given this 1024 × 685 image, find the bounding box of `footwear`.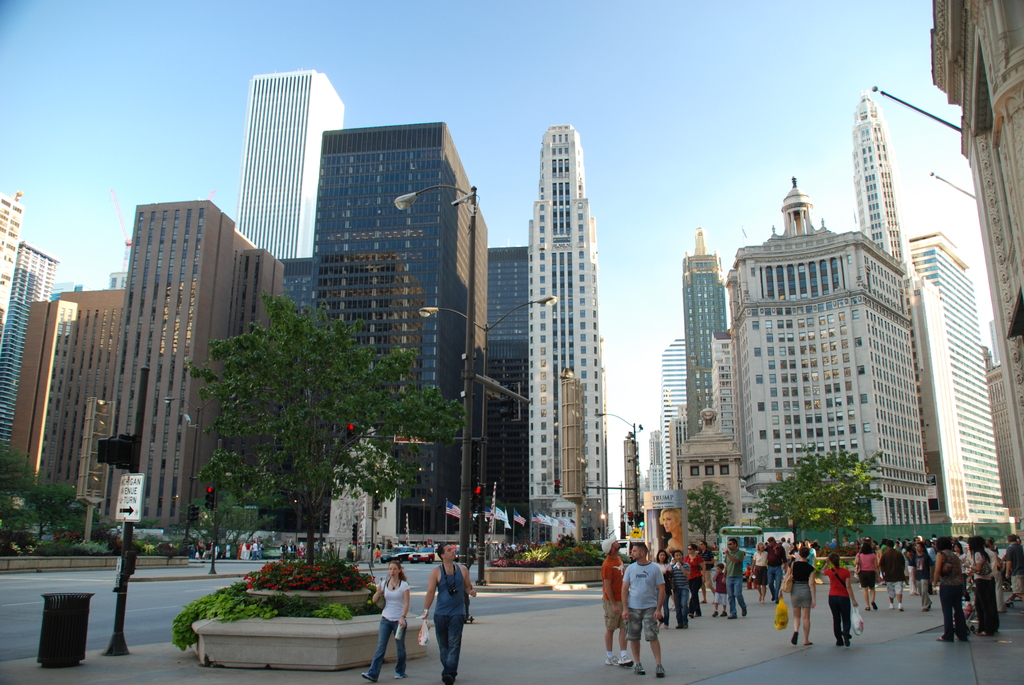
region(865, 607, 868, 608).
